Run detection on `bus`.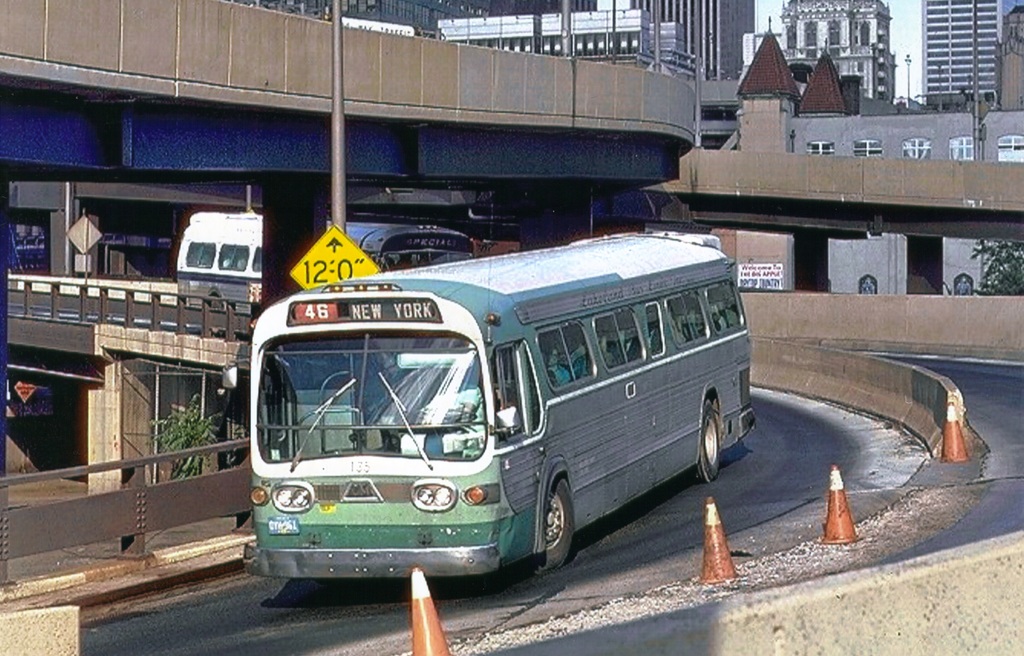
Result: box=[216, 227, 761, 579].
